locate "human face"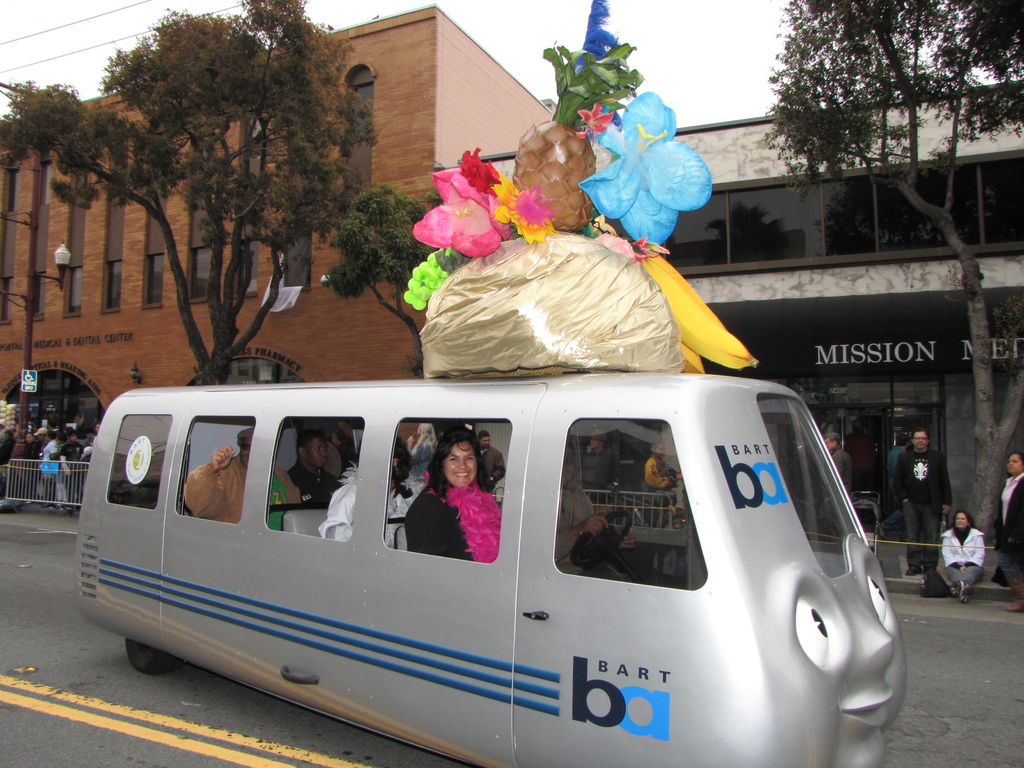
select_region(444, 444, 476, 486)
